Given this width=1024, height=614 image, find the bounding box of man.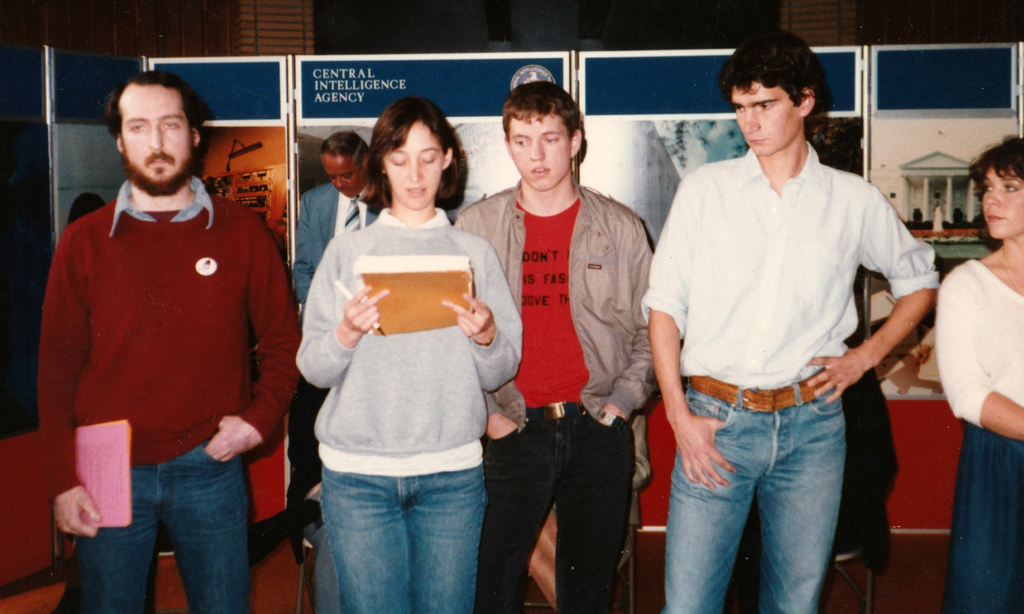
left=38, top=58, right=310, bottom=607.
